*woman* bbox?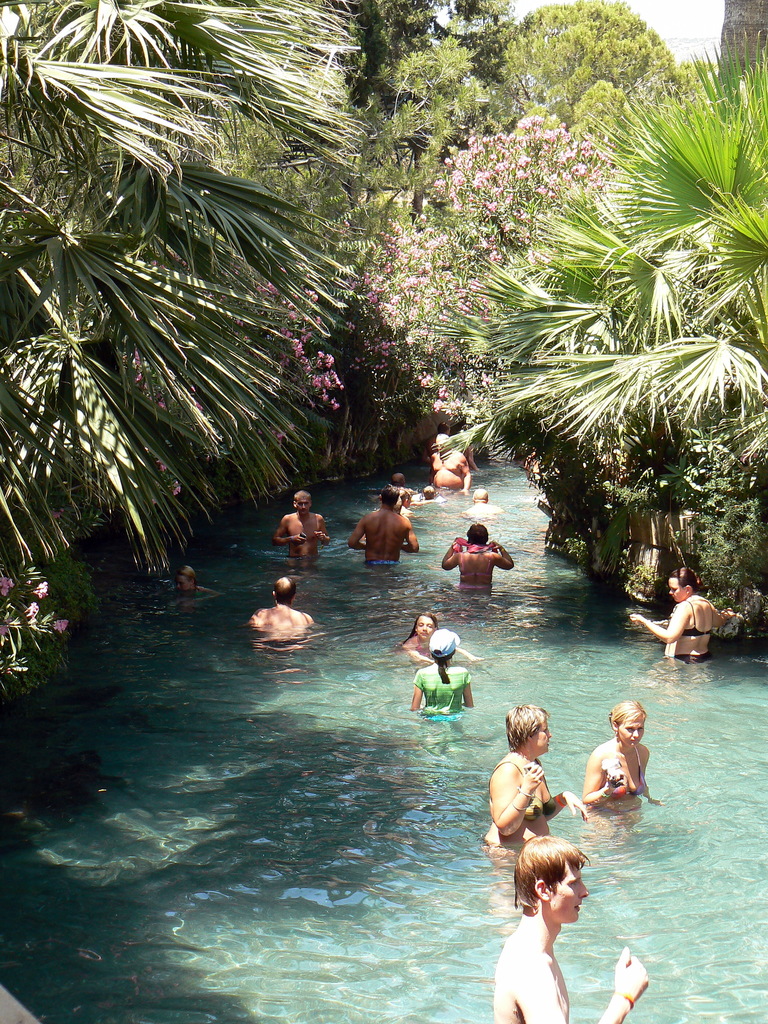
631,558,744,671
